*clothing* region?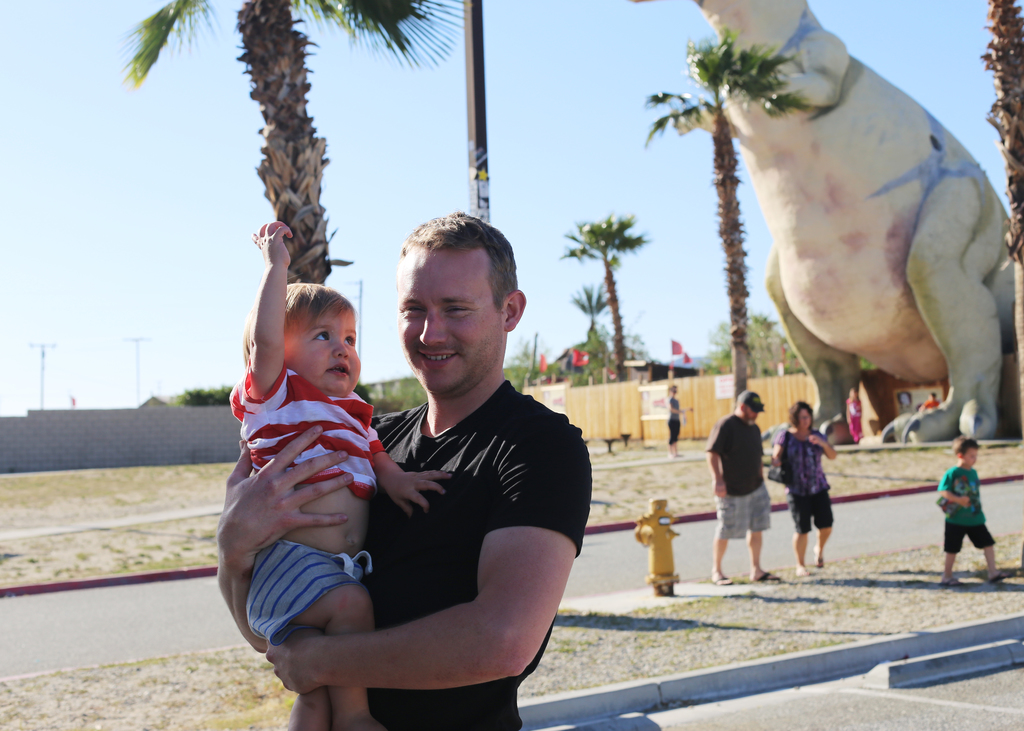
rect(292, 327, 584, 700)
